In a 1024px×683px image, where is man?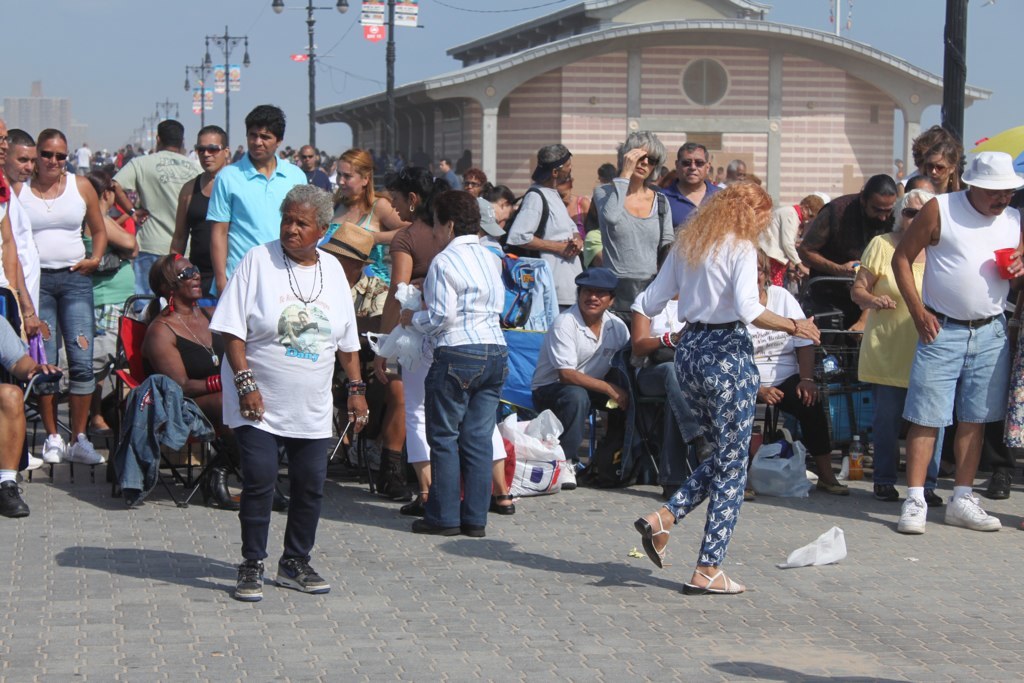
[0,119,17,297].
